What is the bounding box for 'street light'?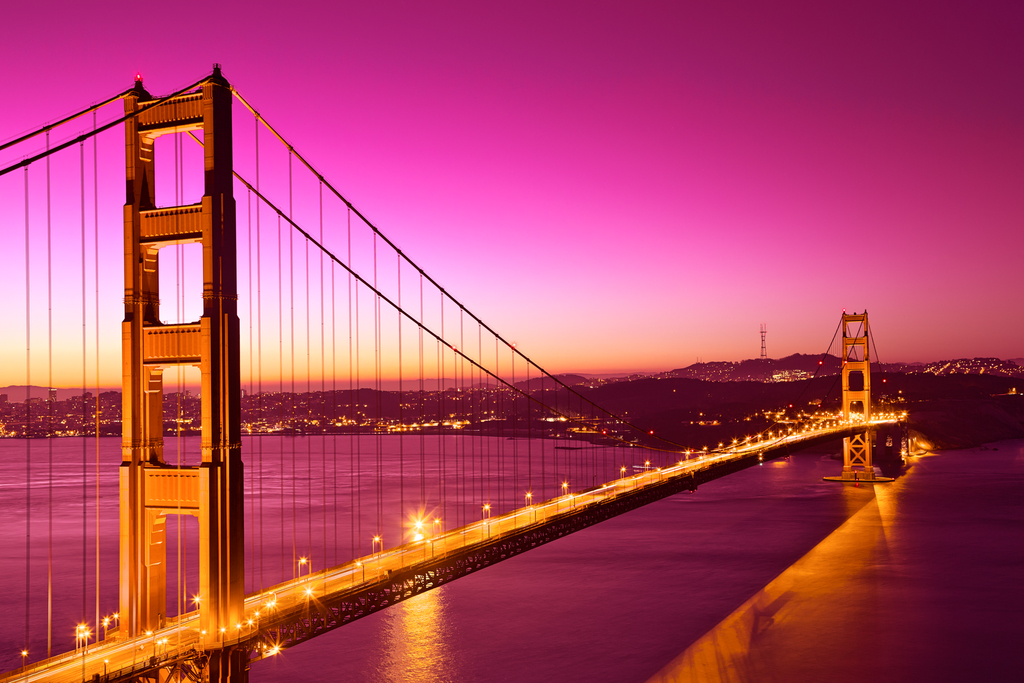
Rect(205, 630, 205, 650).
